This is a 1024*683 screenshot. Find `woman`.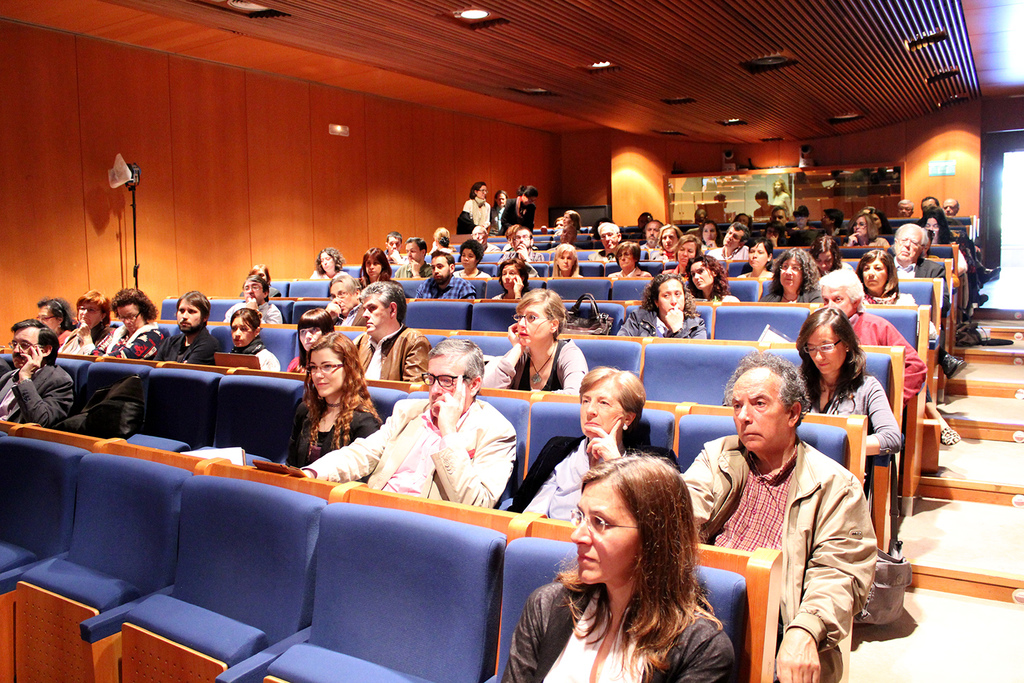
Bounding box: [500, 183, 537, 234].
